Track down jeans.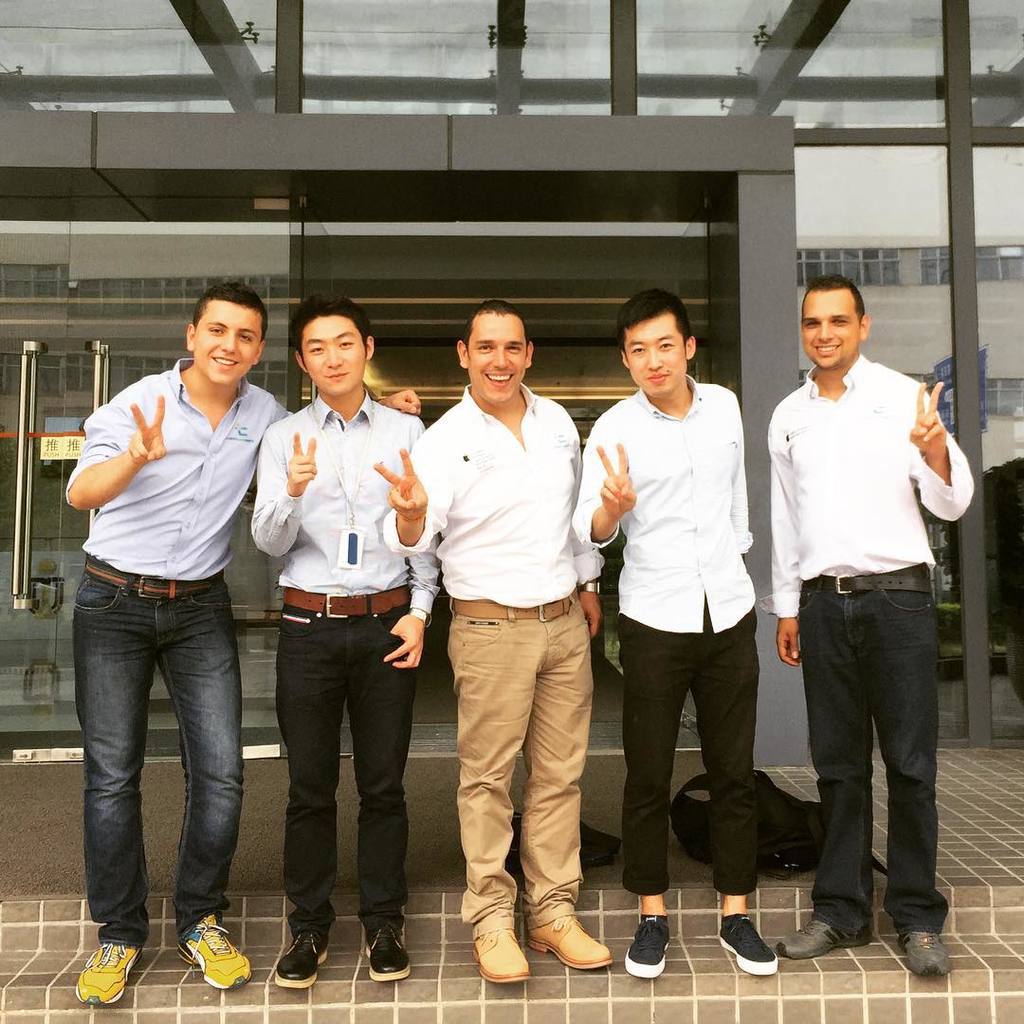
Tracked to detection(275, 588, 428, 937).
